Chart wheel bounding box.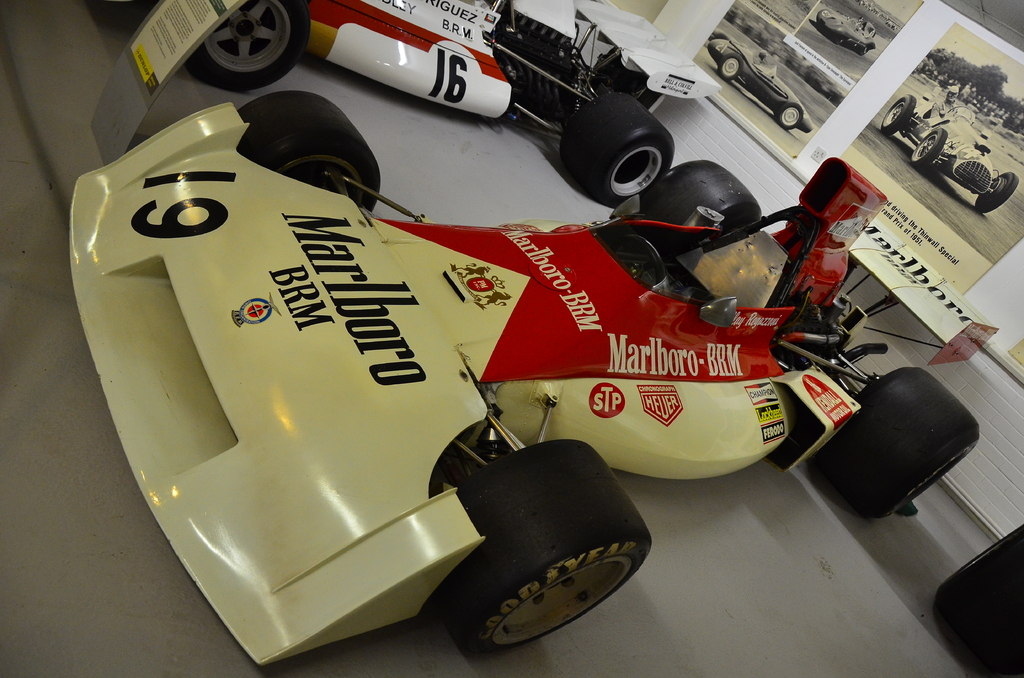
Charted: detection(237, 93, 383, 220).
